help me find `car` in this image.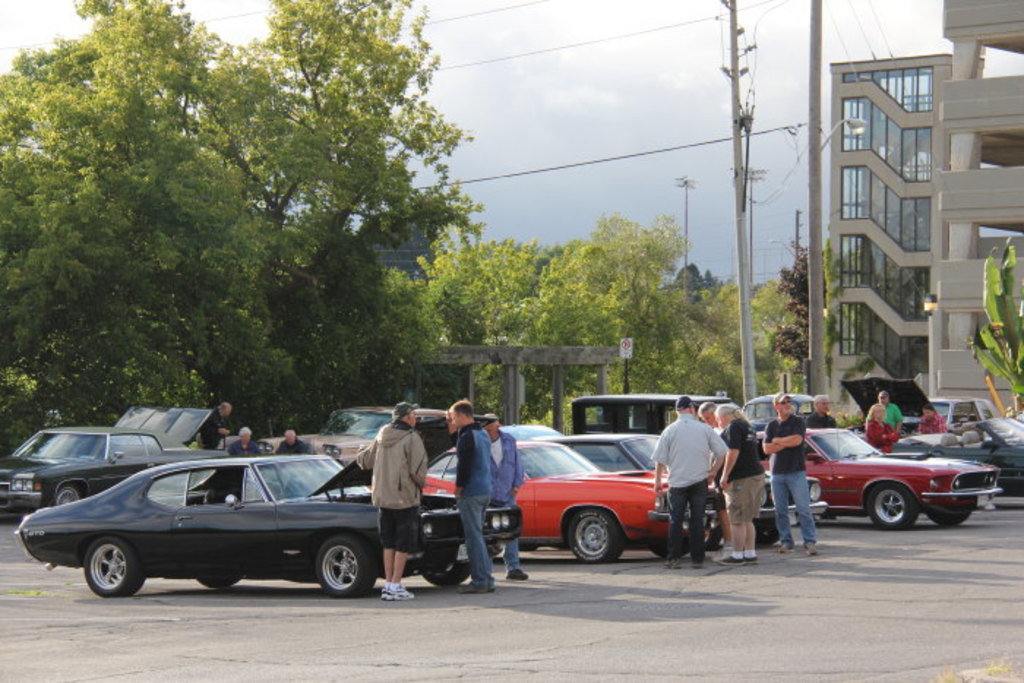
Found it: BBox(930, 399, 1004, 426).
